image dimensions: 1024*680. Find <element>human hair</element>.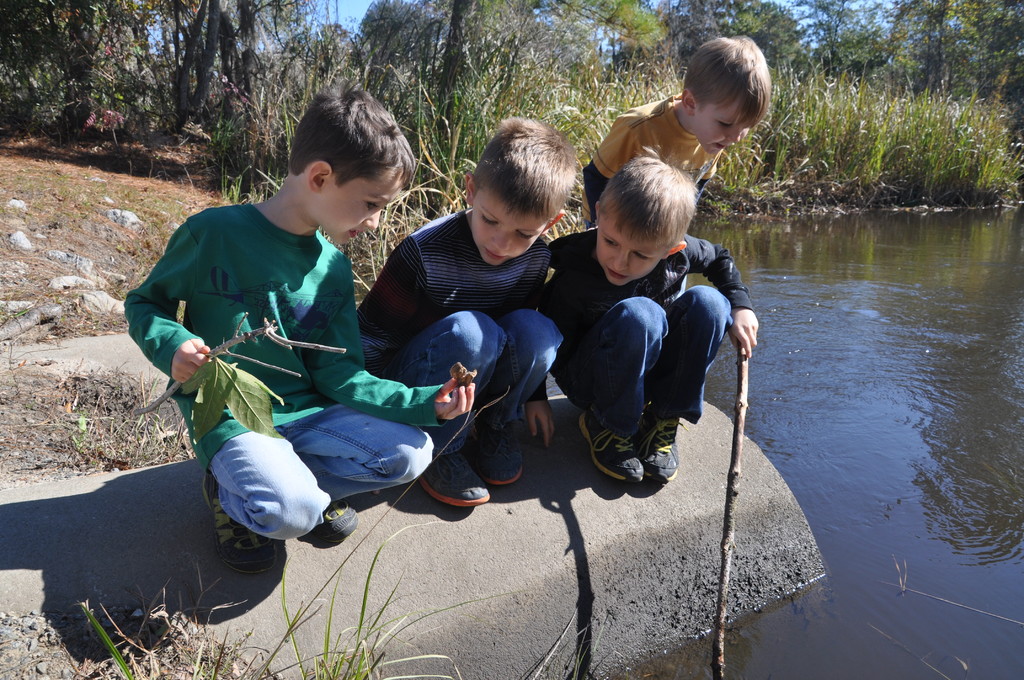
bbox(465, 111, 584, 220).
